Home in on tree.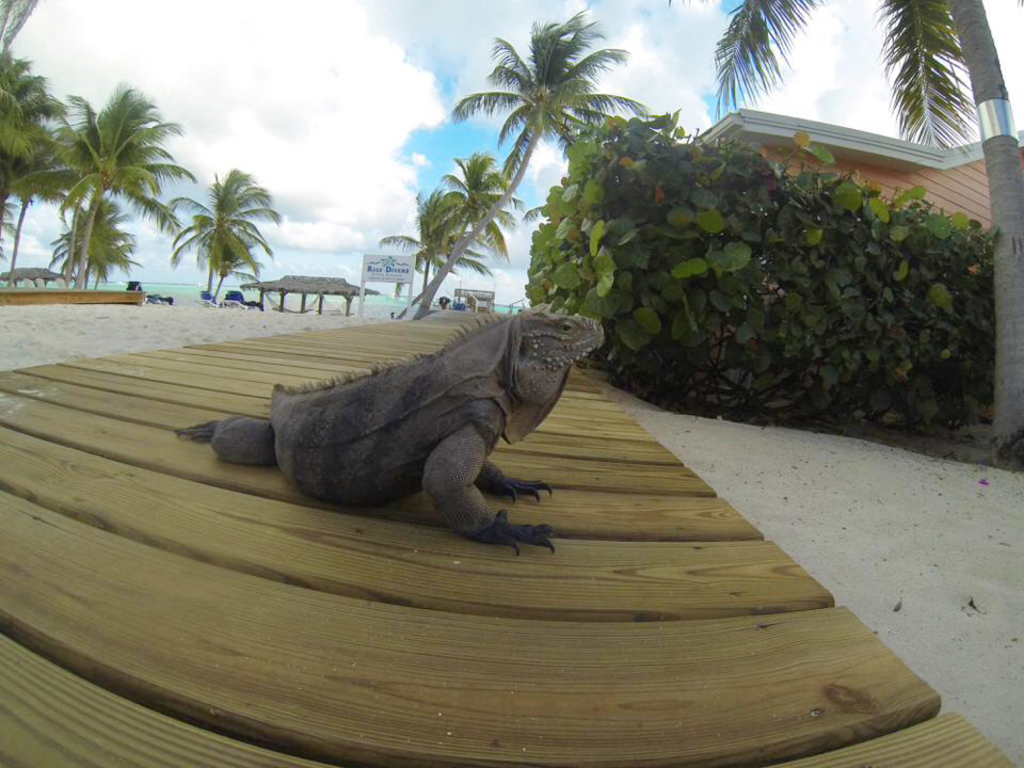
Homed in at x1=418, y1=148, x2=529, y2=330.
